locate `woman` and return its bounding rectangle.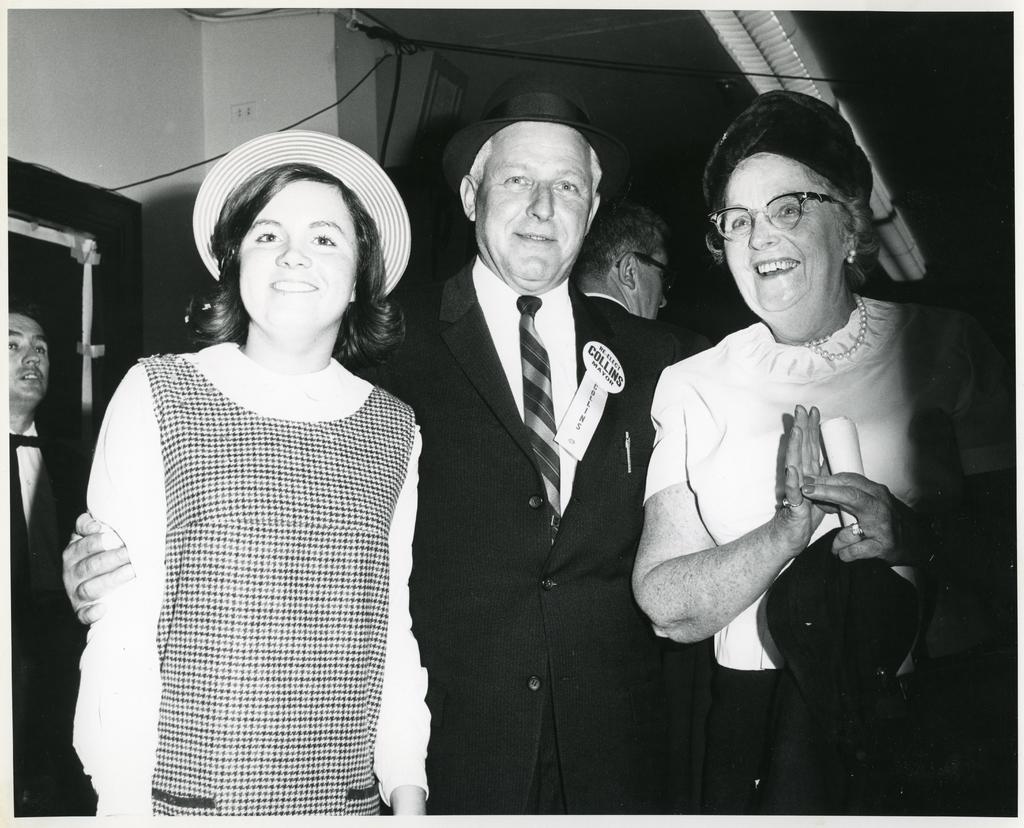
x1=71, y1=92, x2=446, y2=827.
